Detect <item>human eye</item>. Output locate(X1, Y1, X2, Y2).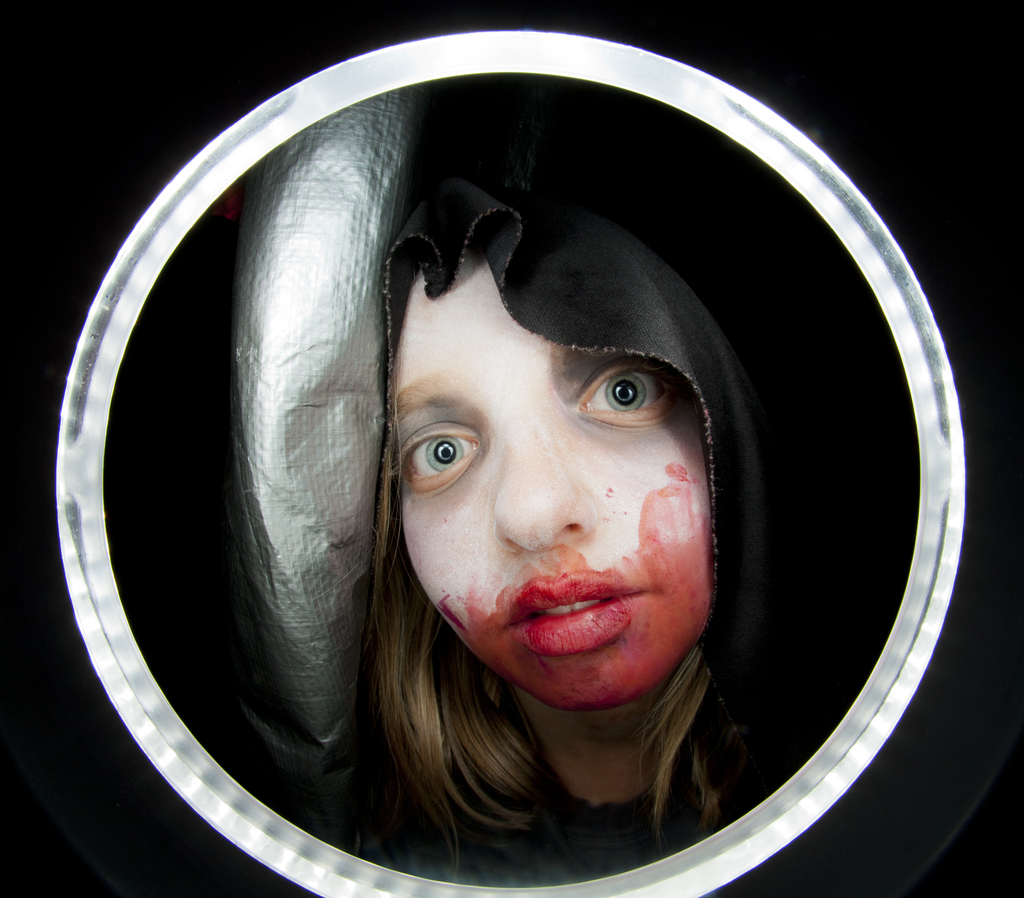
locate(390, 422, 481, 493).
